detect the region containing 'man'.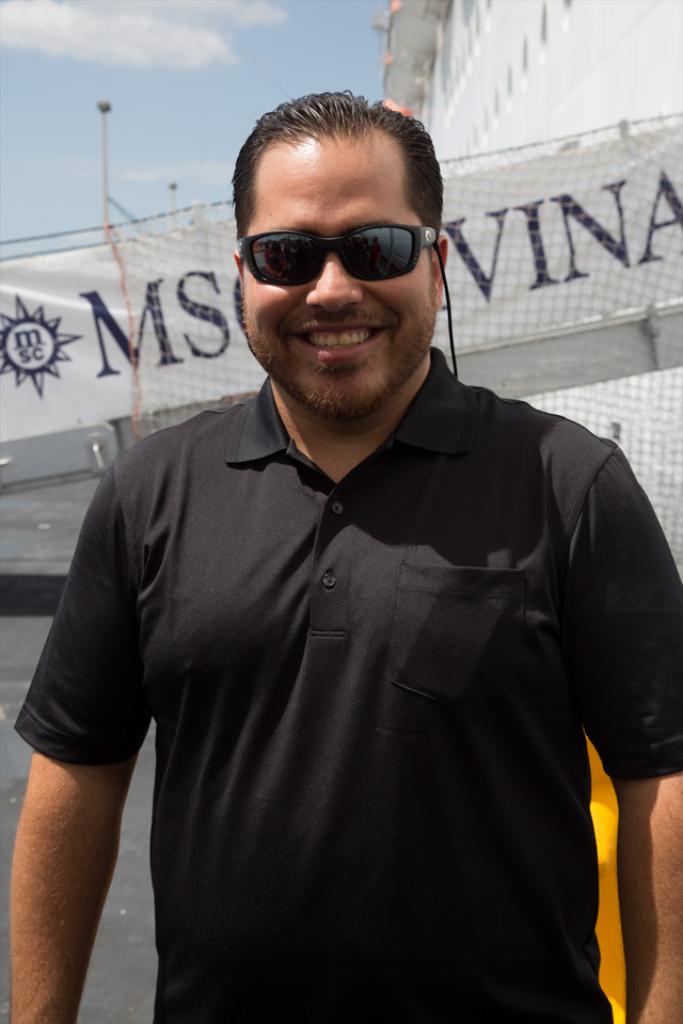
bbox=[6, 89, 682, 1023].
